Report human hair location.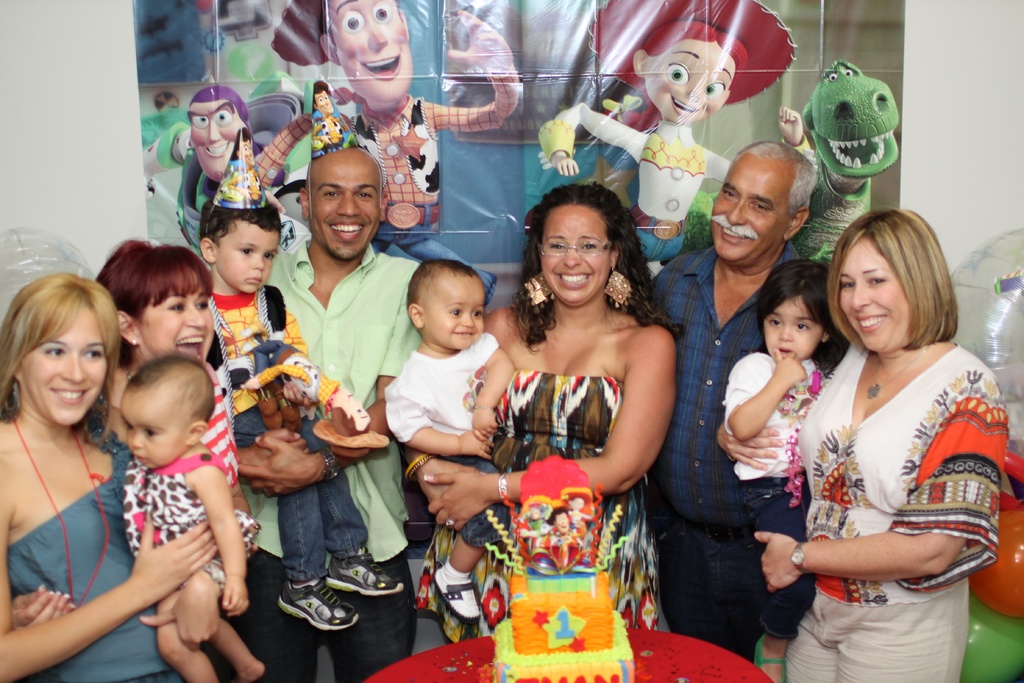
Report: box=[0, 272, 115, 446].
